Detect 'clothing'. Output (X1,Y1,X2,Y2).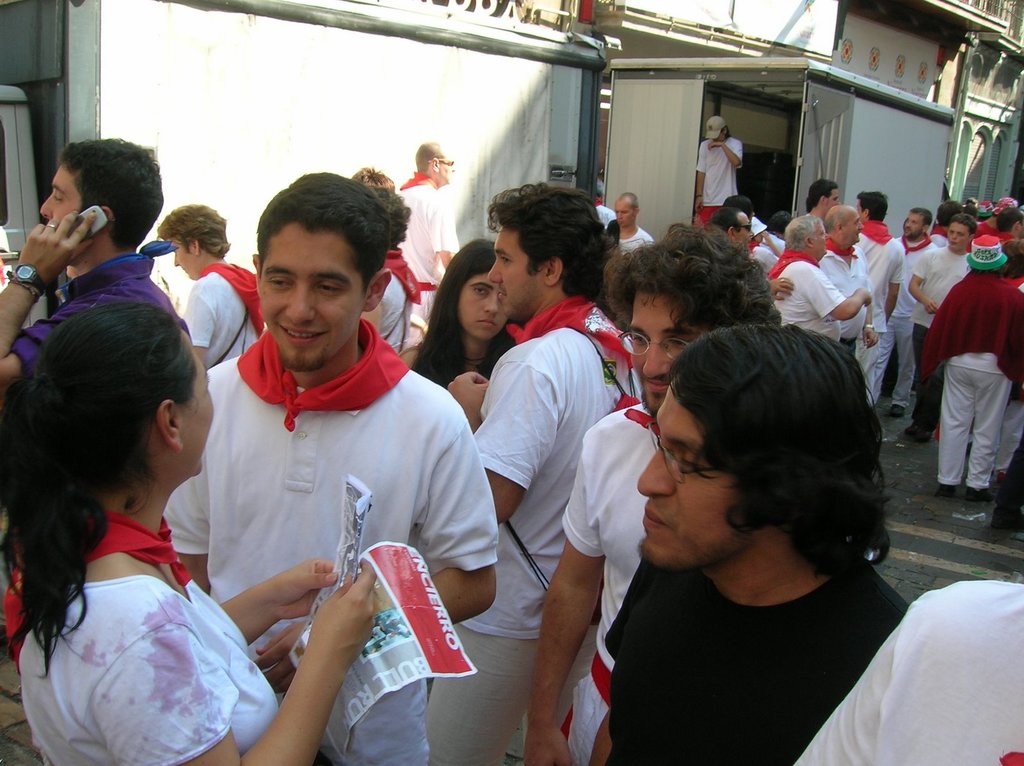
(0,255,184,406).
